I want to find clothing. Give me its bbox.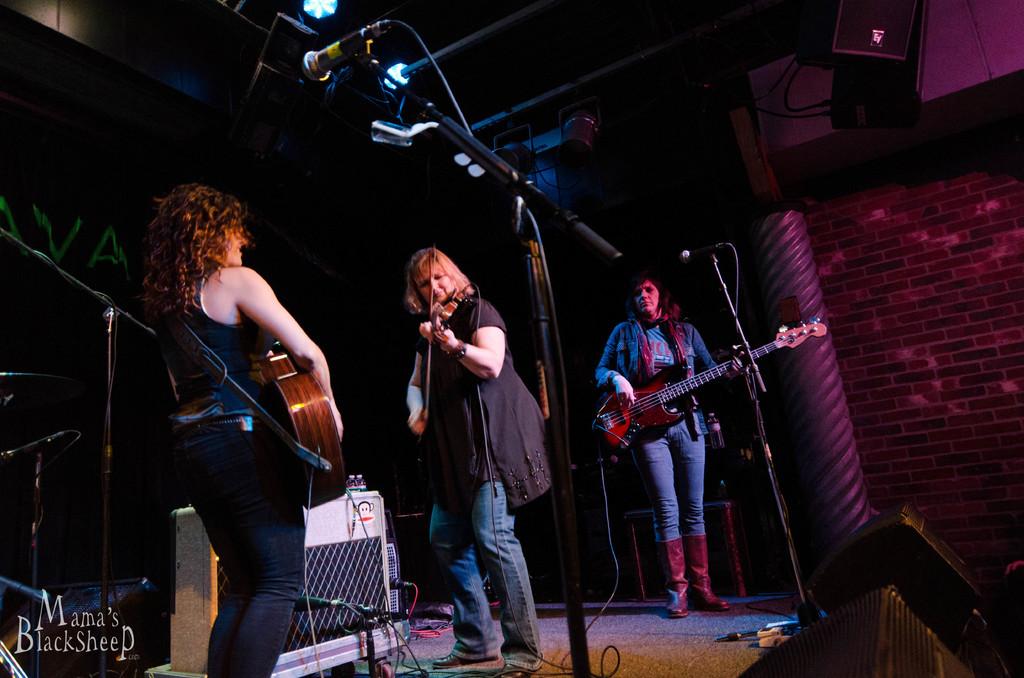
BBox(597, 301, 738, 591).
